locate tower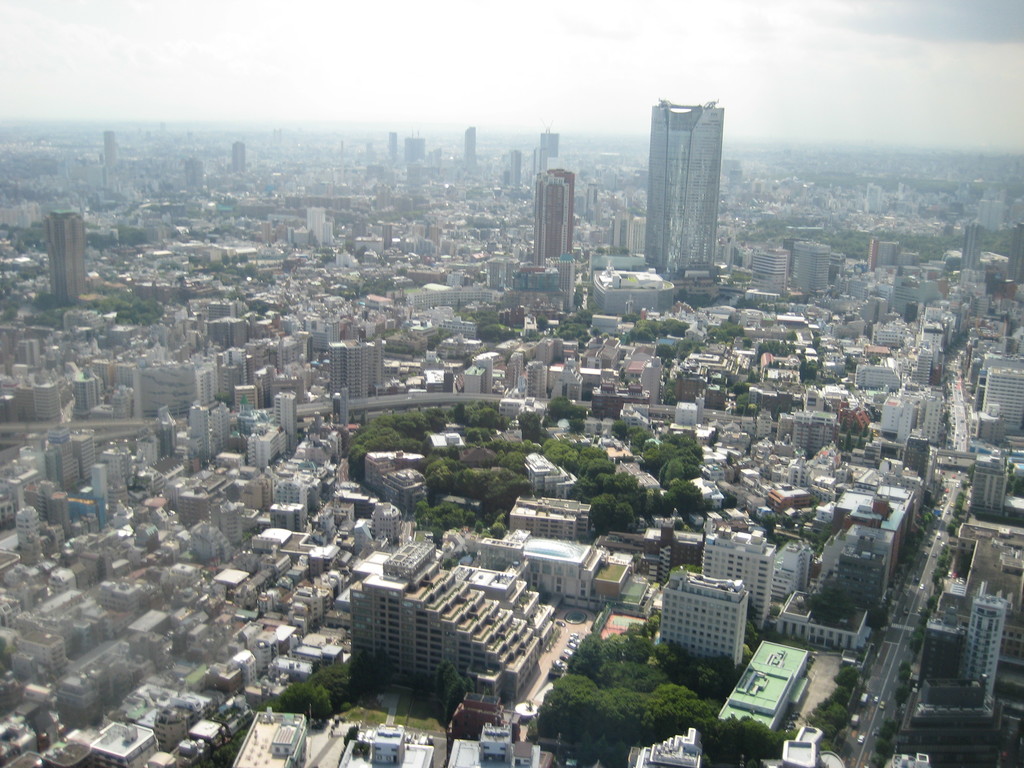
382/132/398/157
